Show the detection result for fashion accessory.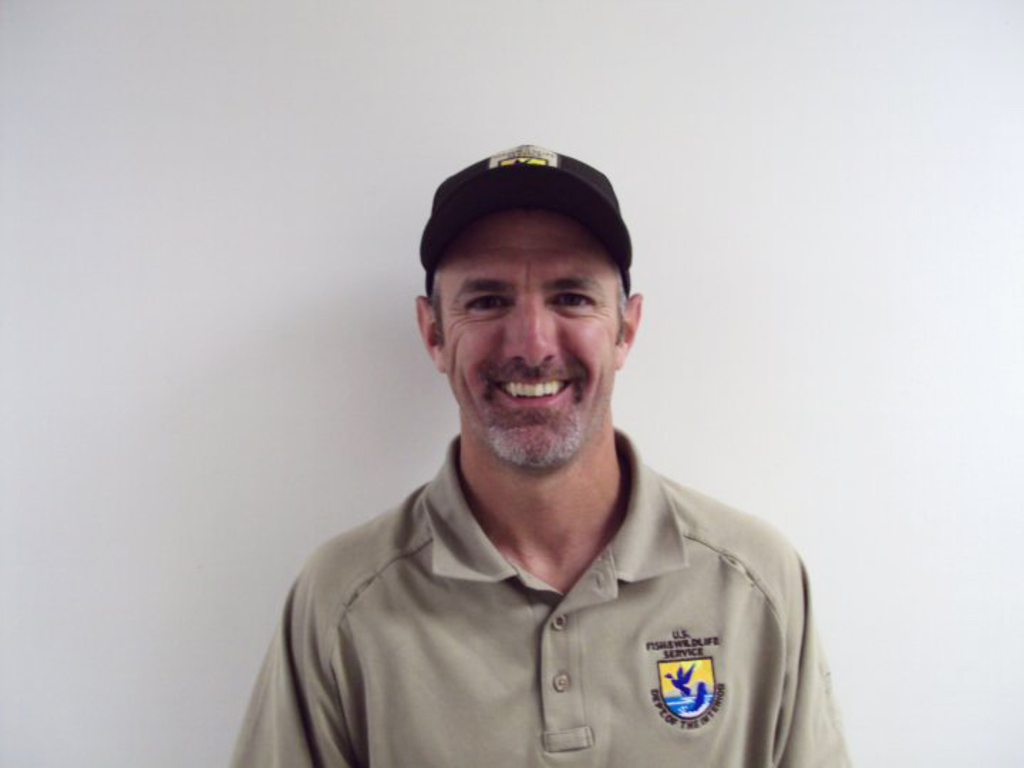
crop(415, 145, 633, 293).
